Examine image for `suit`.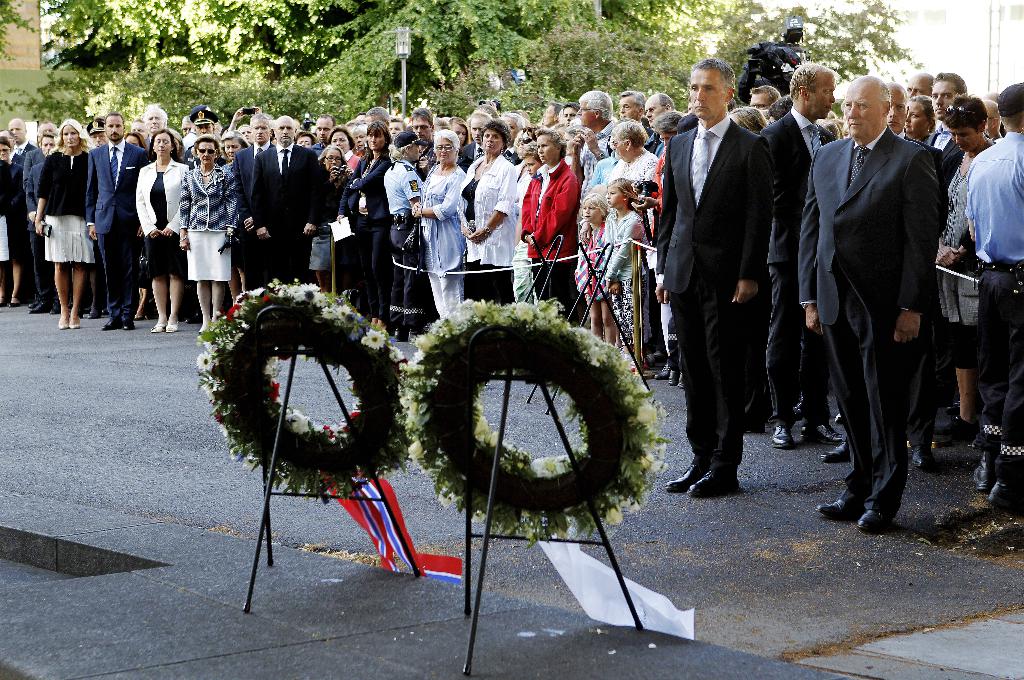
Examination result: BBox(811, 66, 946, 531).
